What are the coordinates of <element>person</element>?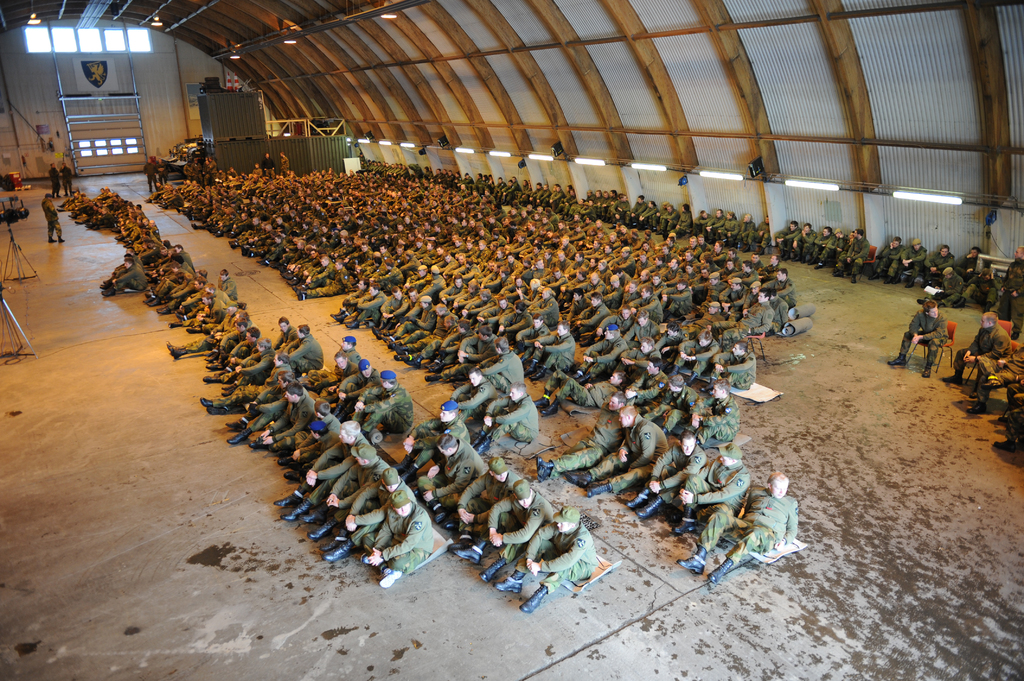
left=887, top=293, right=943, bottom=380.
